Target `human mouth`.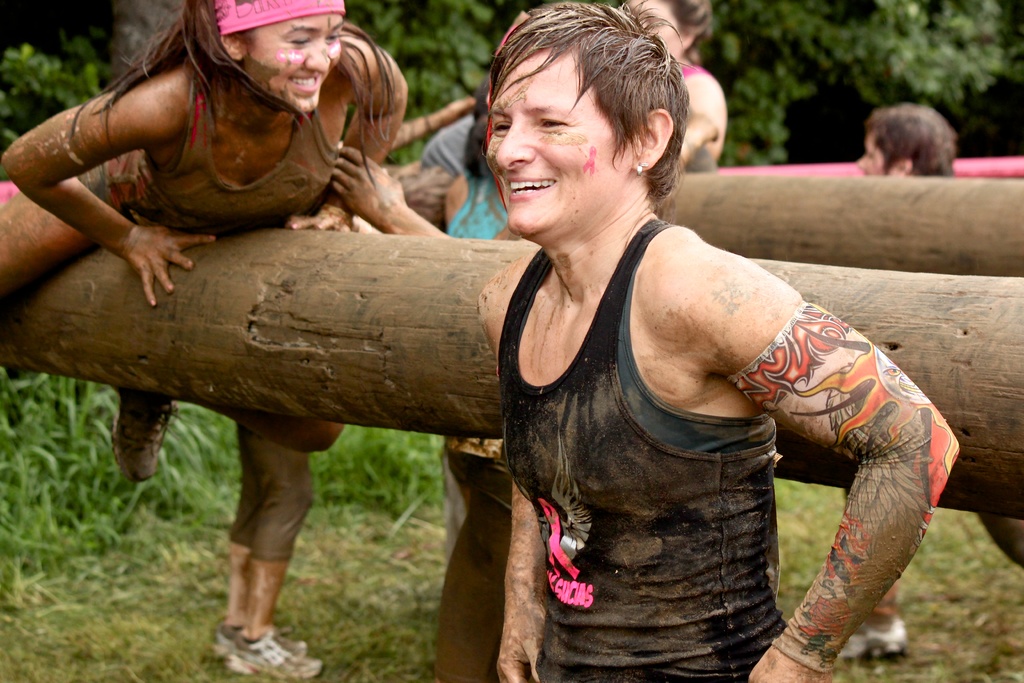
Target region: (left=506, top=176, right=556, bottom=196).
